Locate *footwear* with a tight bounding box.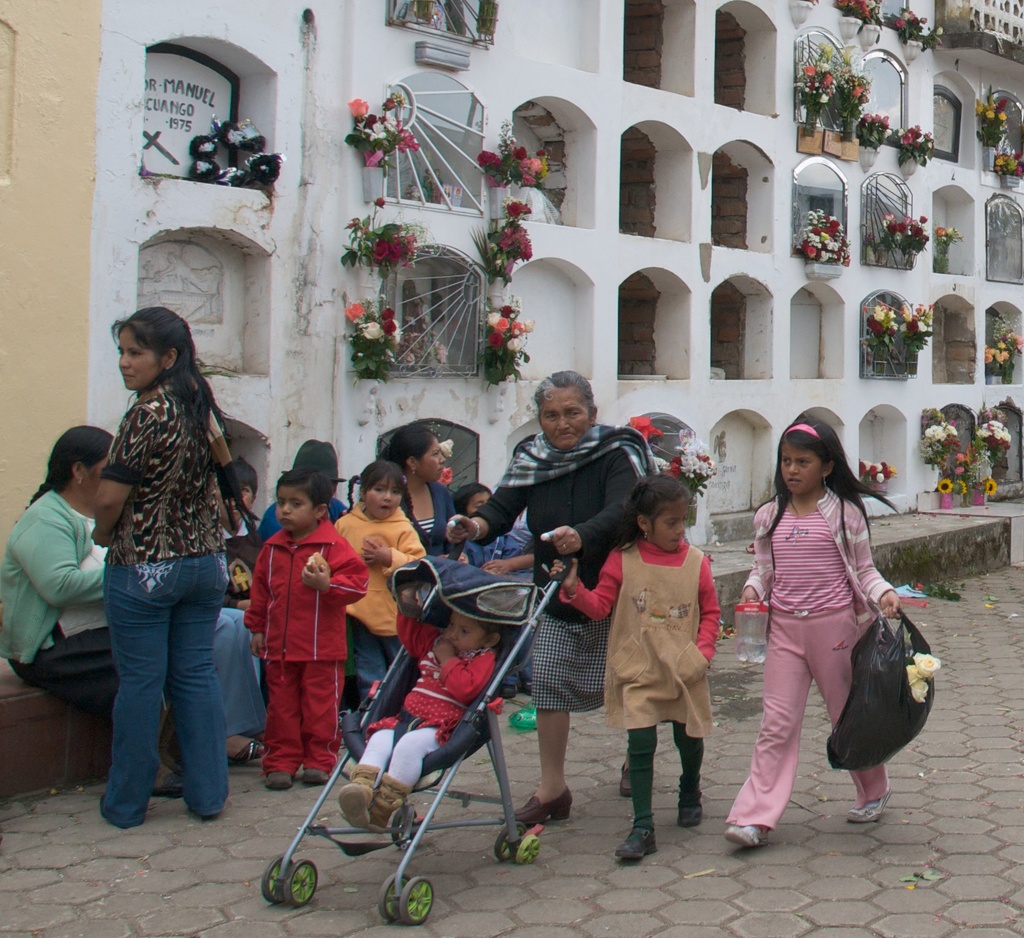
(618,761,634,798).
